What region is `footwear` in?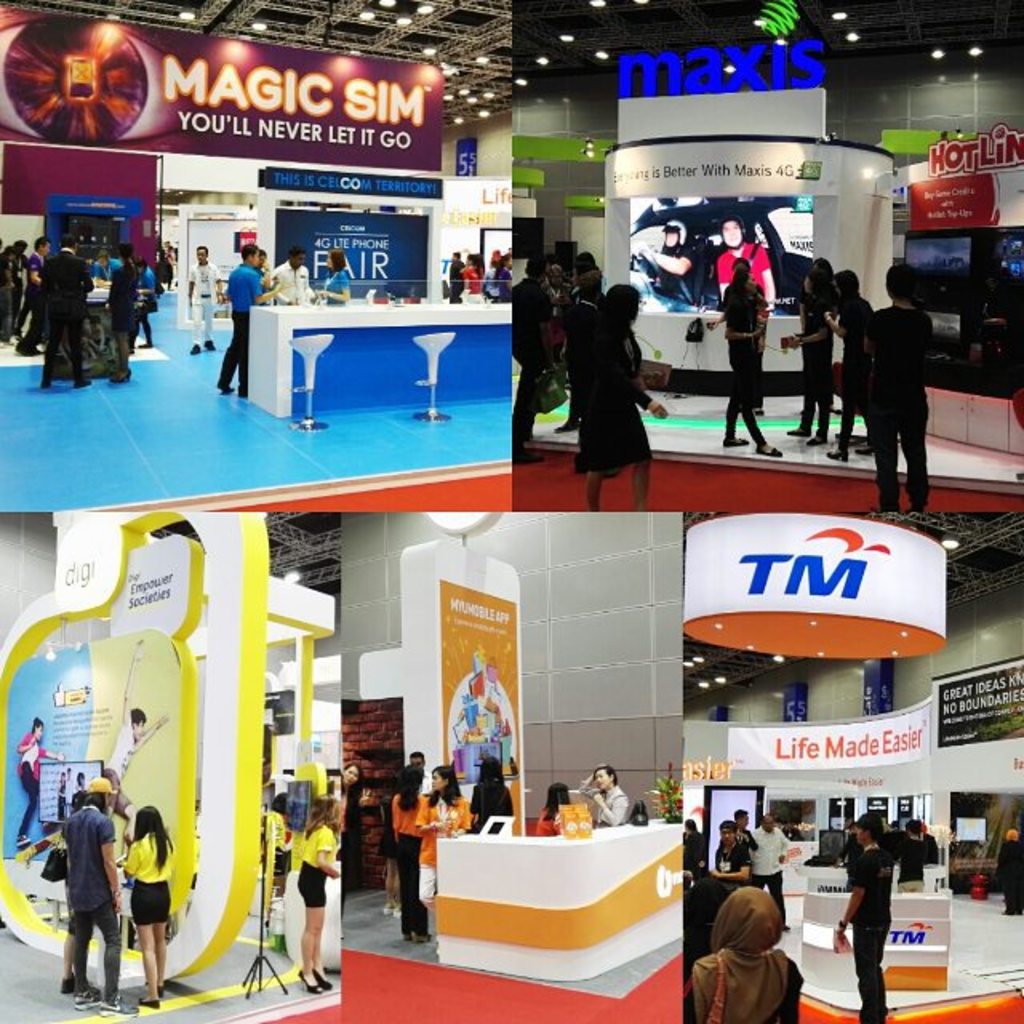
Rect(413, 925, 432, 949).
